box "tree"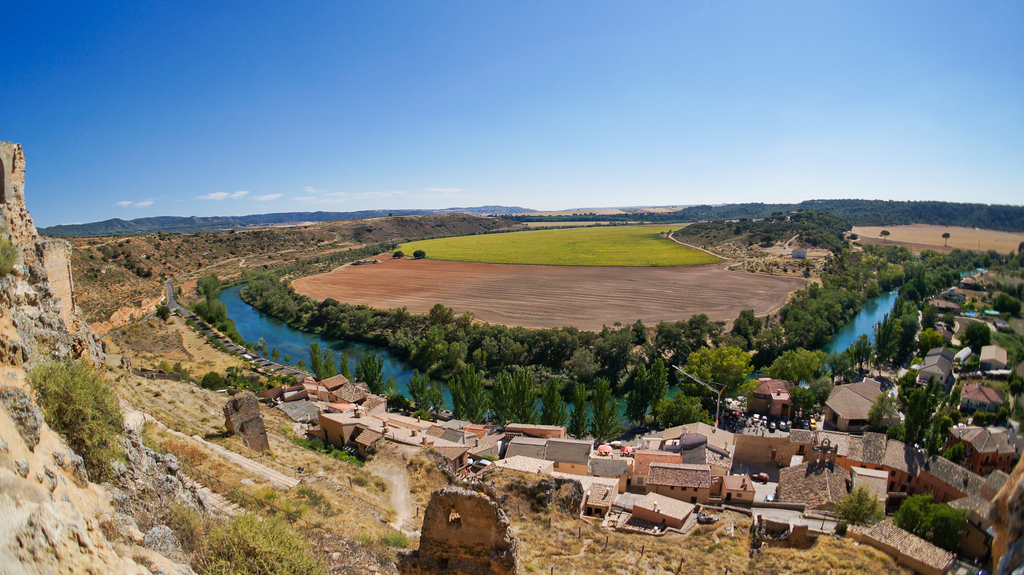
l=830, t=329, r=875, b=376
